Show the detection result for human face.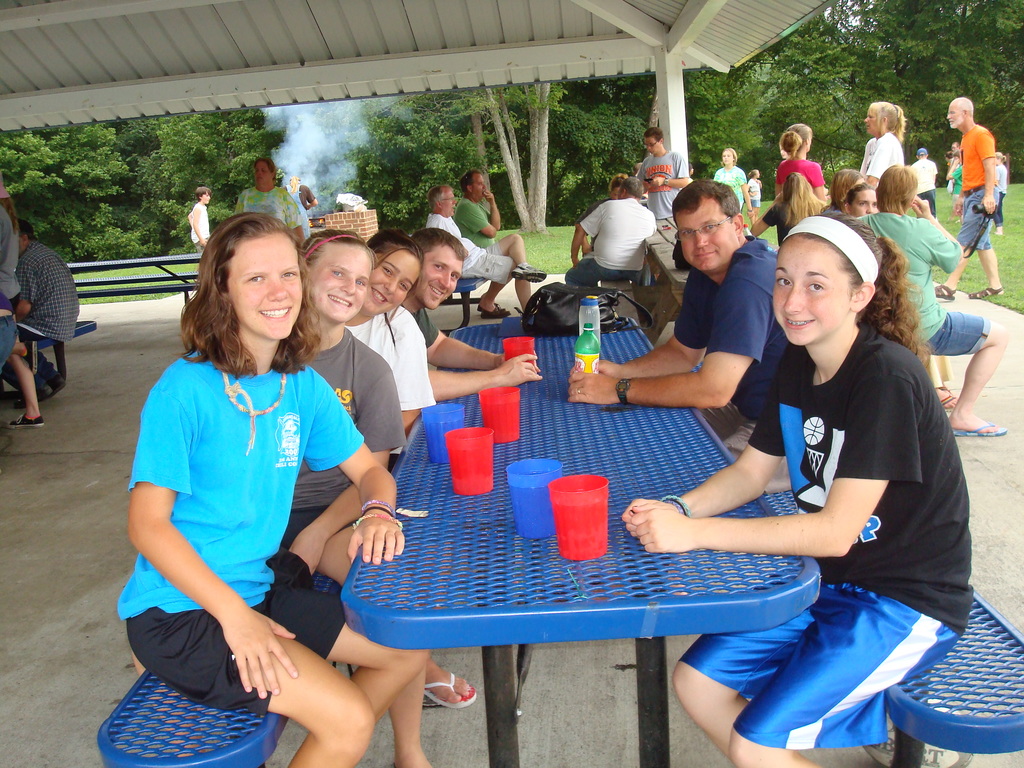
305/240/374/319.
